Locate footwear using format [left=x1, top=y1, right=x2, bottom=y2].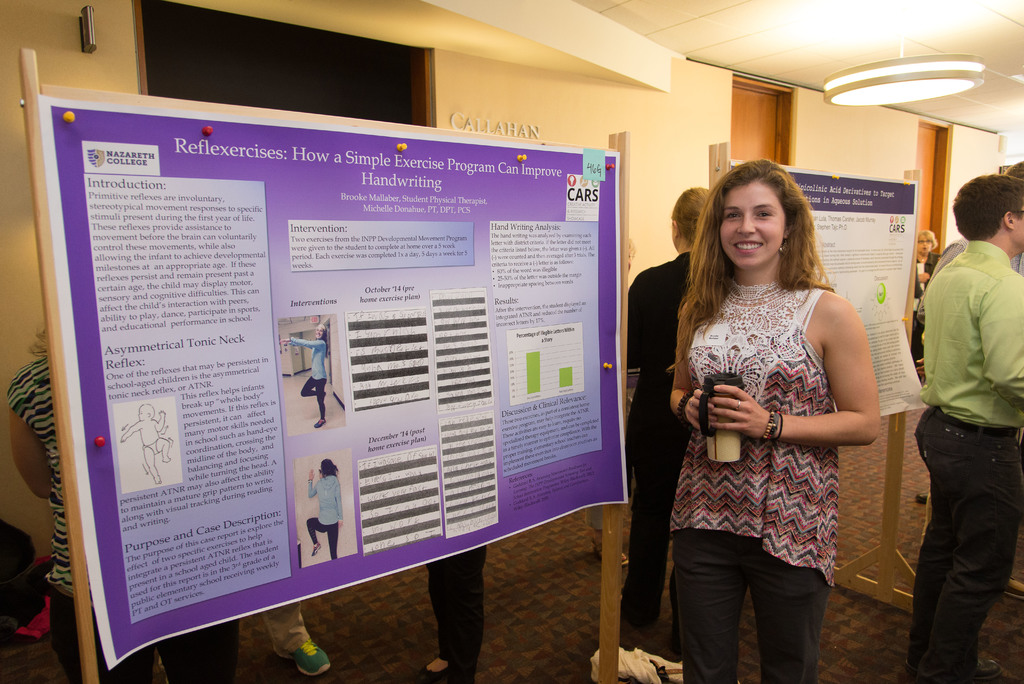
[left=313, top=418, right=326, bottom=426].
